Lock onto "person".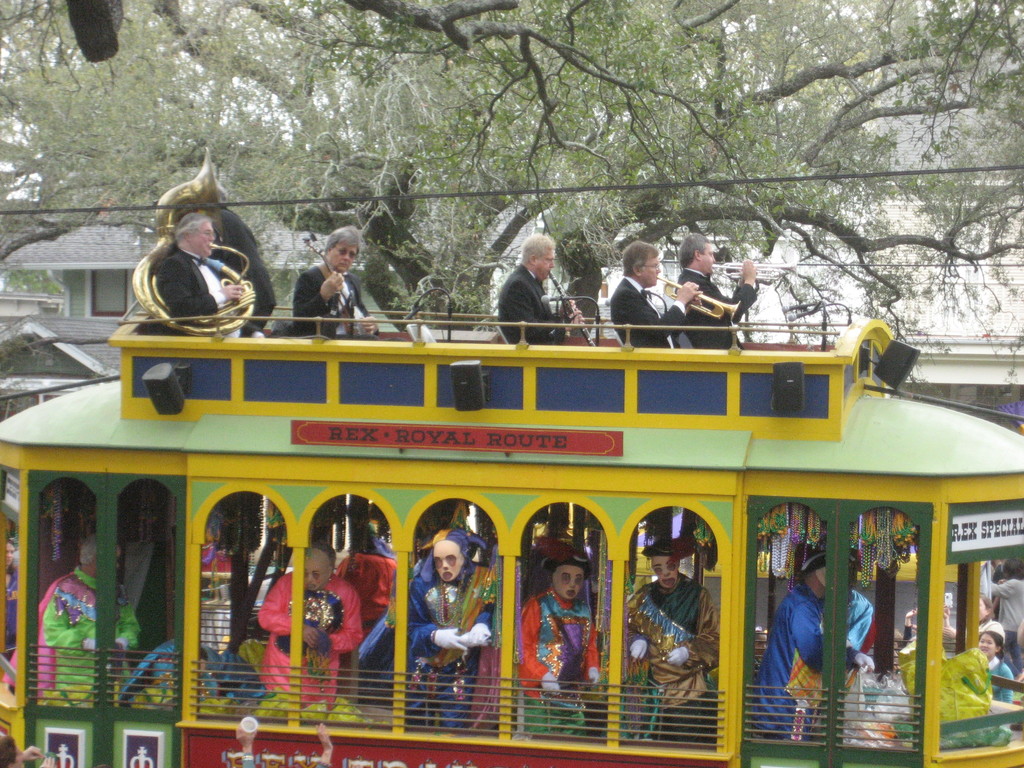
Locked: BBox(756, 544, 884, 742).
